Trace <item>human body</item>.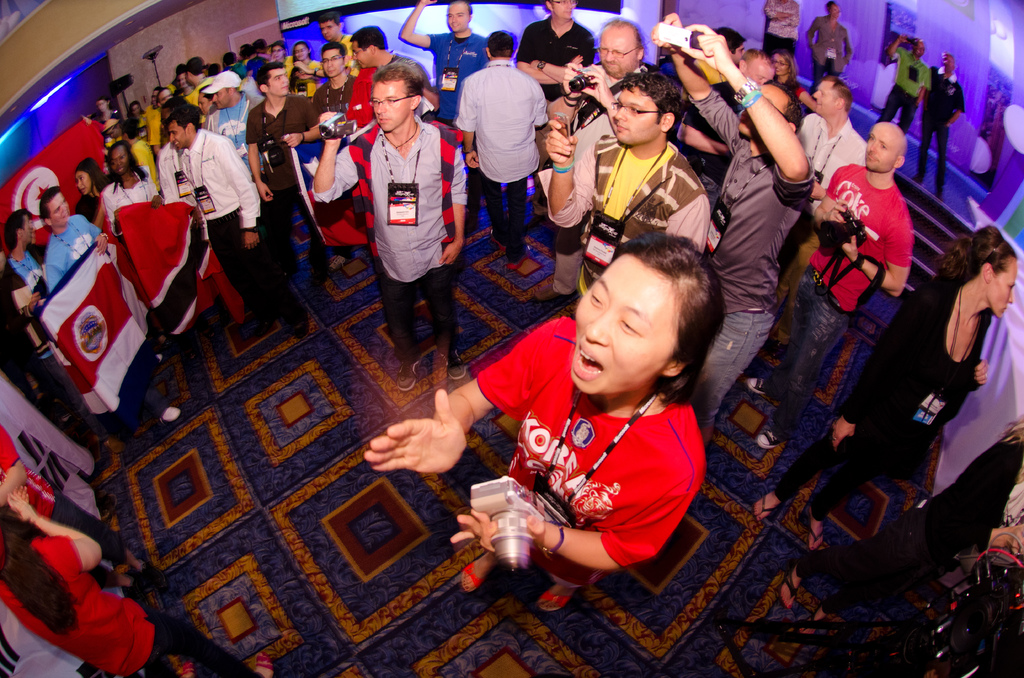
Traced to pyautogui.locateOnScreen(316, 10, 356, 77).
